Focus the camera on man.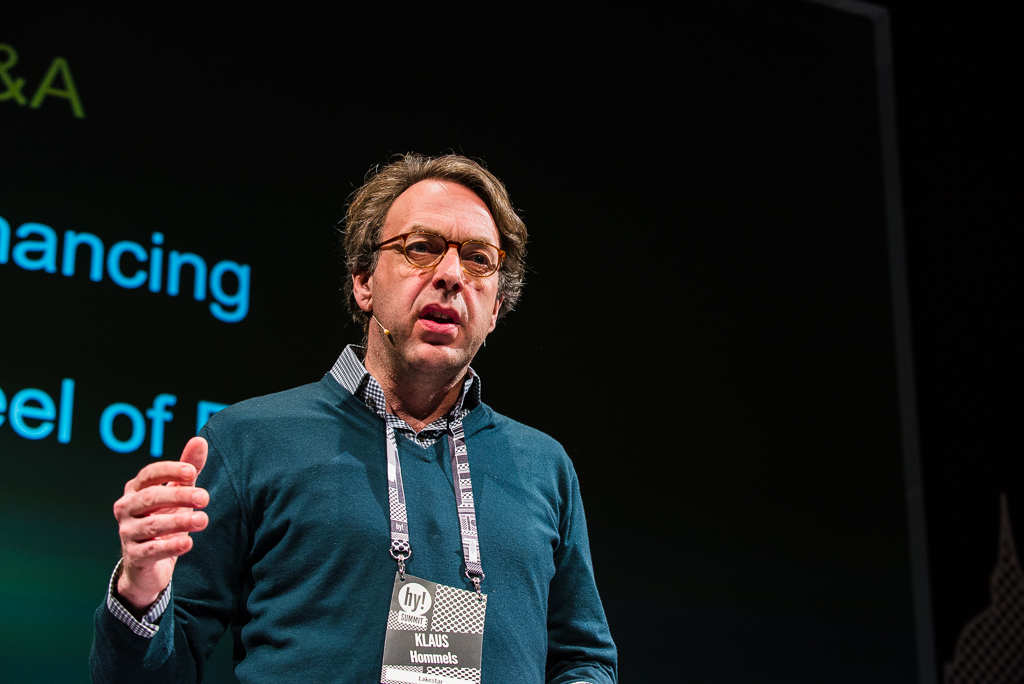
Focus region: (90,148,624,683).
